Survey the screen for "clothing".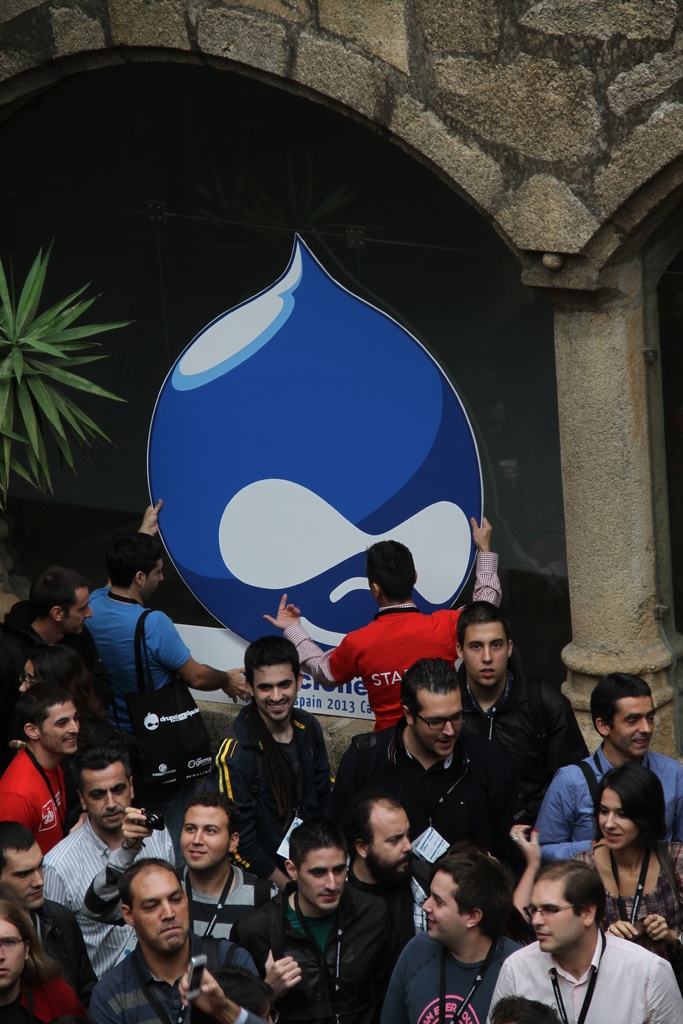
Survey found: <region>88, 927, 279, 1023</region>.
